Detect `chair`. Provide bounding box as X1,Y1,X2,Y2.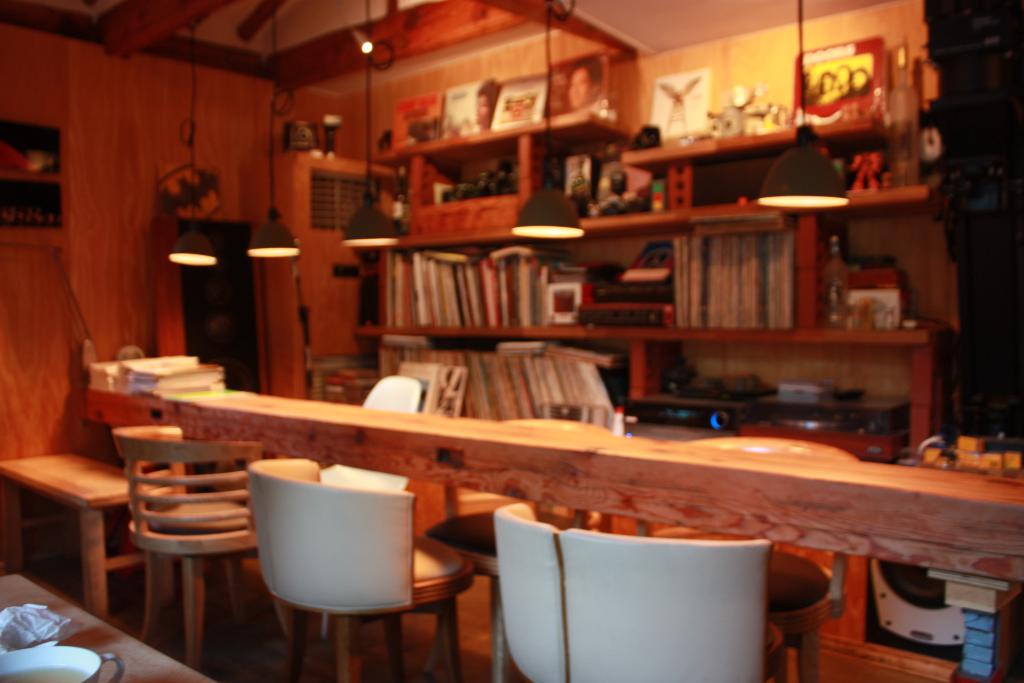
235,459,470,677.
